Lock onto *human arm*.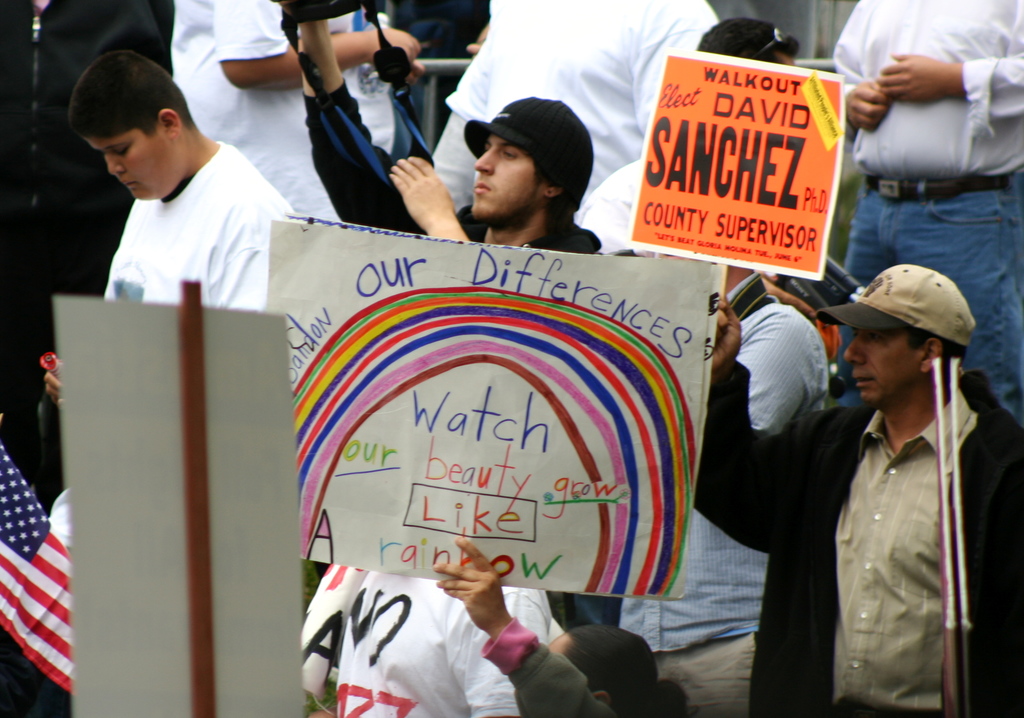
Locked: region(824, 0, 896, 143).
